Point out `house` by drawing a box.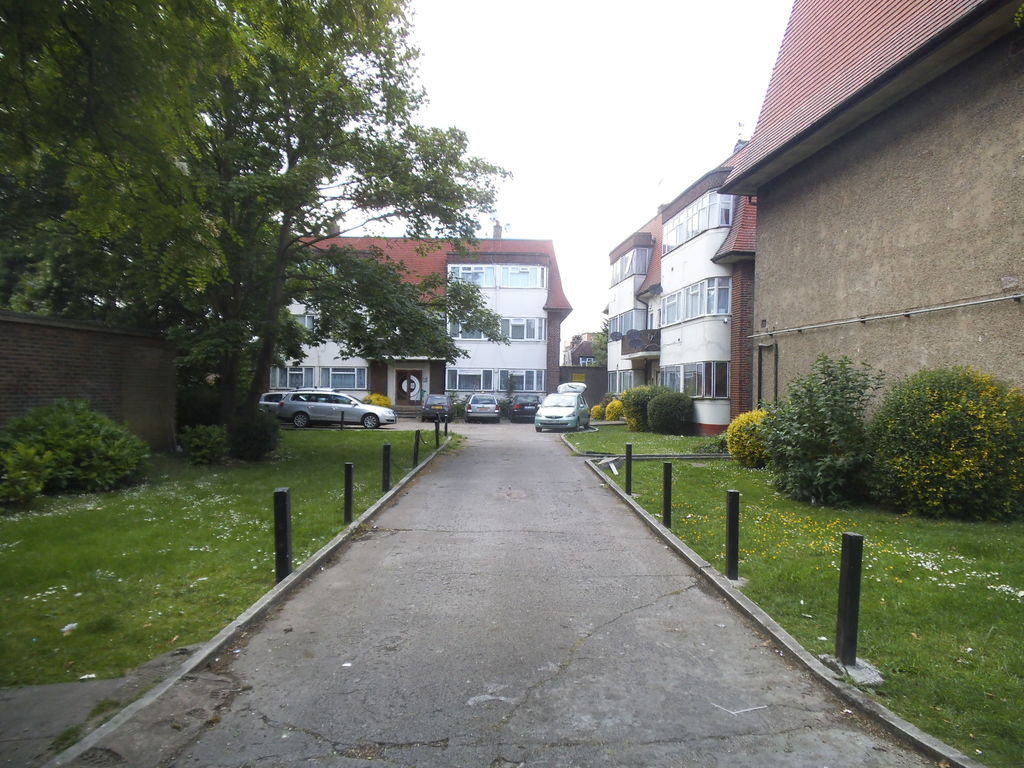
locate(716, 0, 1023, 470).
